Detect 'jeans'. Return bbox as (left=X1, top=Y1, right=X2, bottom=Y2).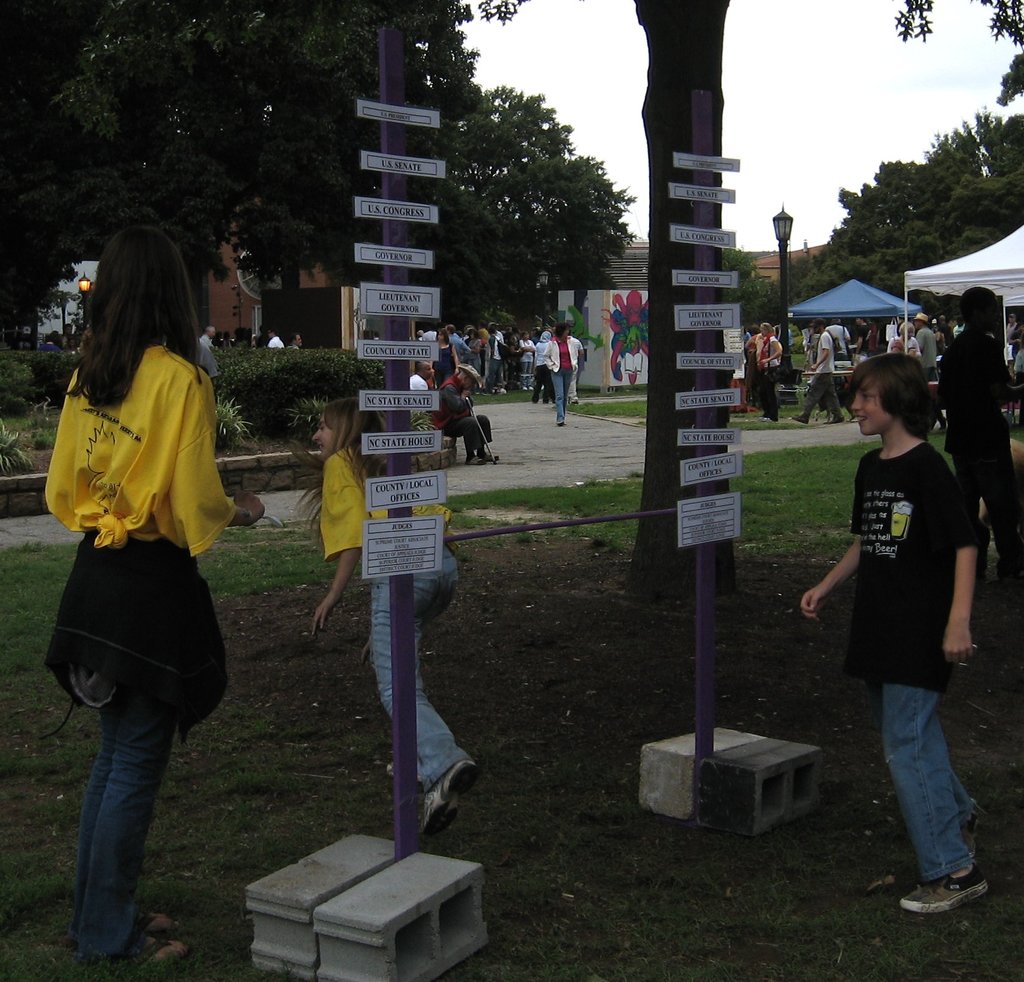
(left=547, top=370, right=570, bottom=420).
